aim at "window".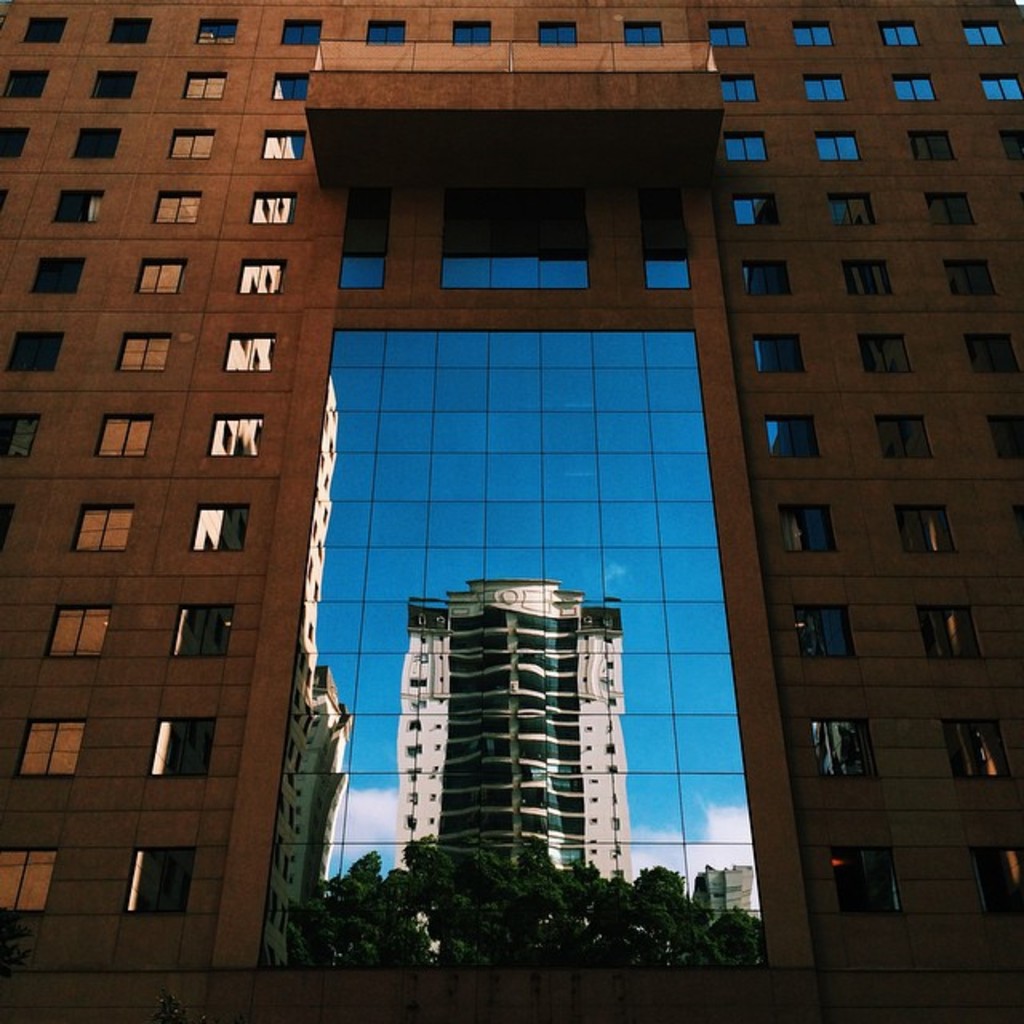
Aimed at {"left": 339, "top": 166, "right": 392, "bottom": 296}.
